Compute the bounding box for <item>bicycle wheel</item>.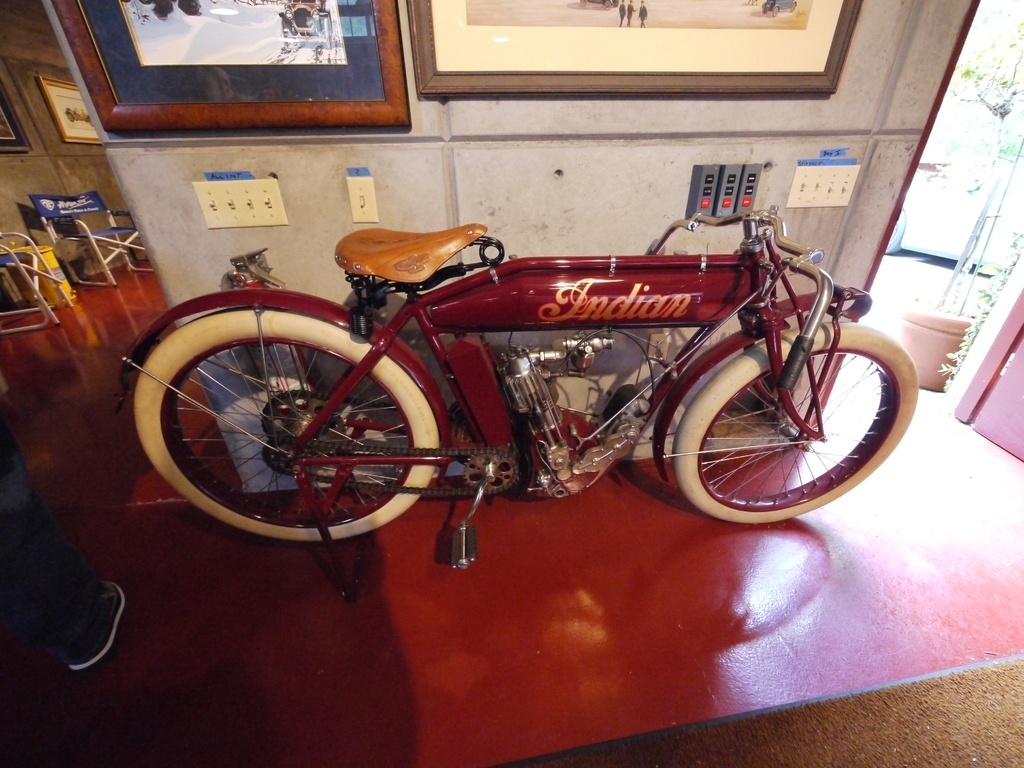
x1=662 y1=308 x2=904 y2=525.
